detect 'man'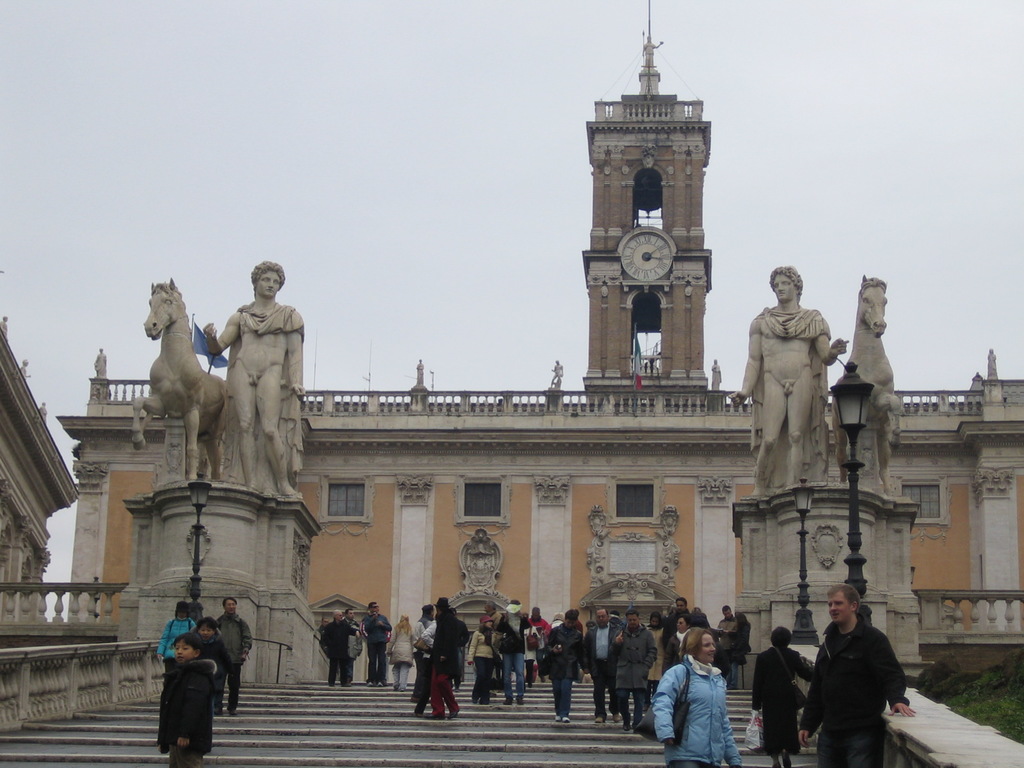
676:600:686:616
